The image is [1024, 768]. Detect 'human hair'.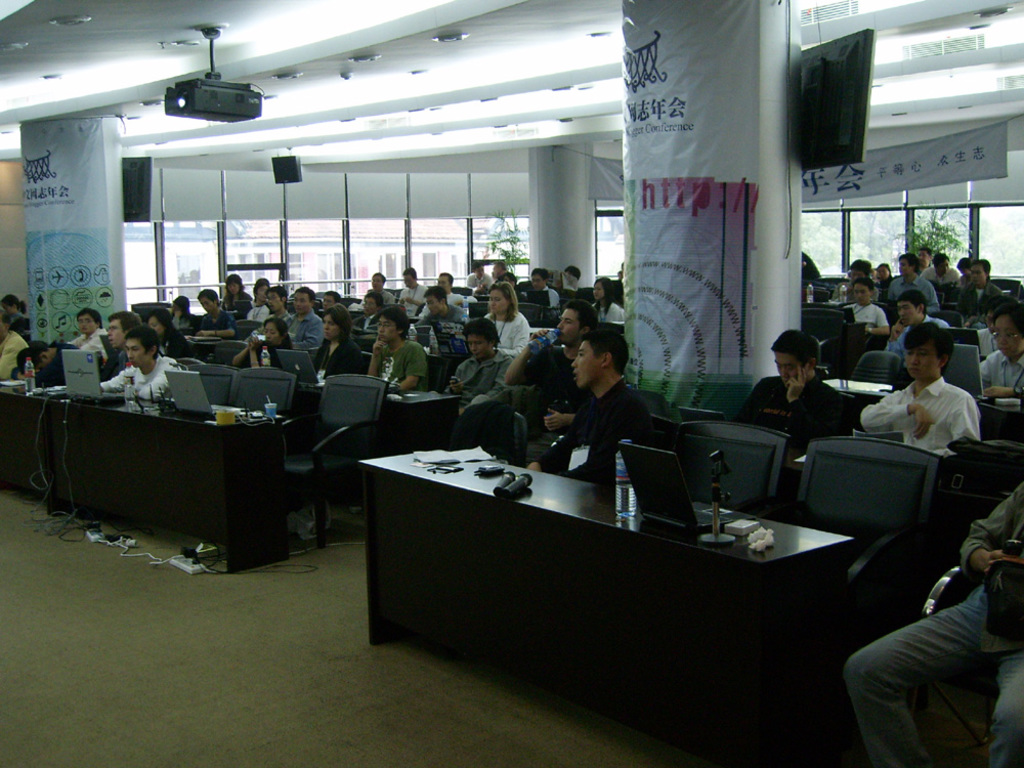
Detection: <box>250,273,266,287</box>.
